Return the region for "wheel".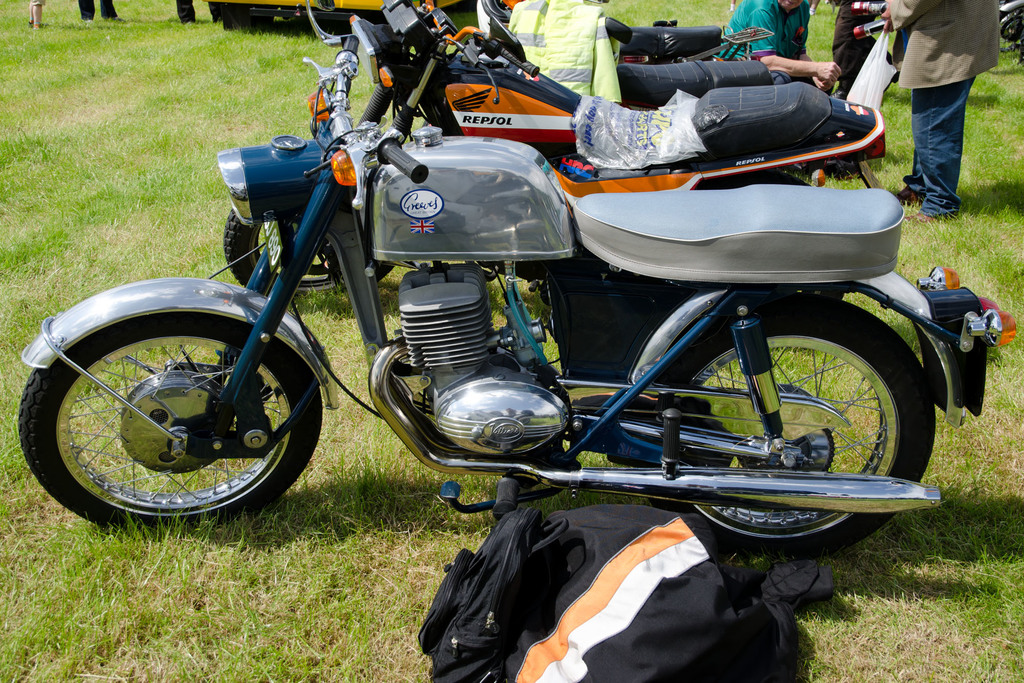
(left=234, top=13, right=272, bottom=33).
